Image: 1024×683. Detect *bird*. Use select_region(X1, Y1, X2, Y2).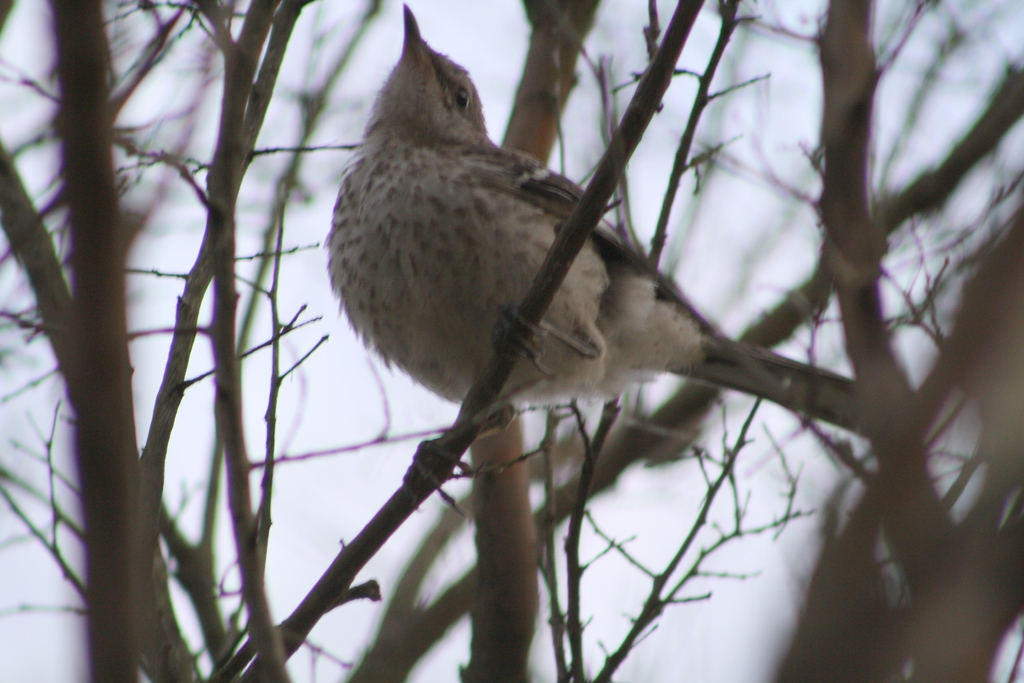
select_region(307, 0, 756, 518).
